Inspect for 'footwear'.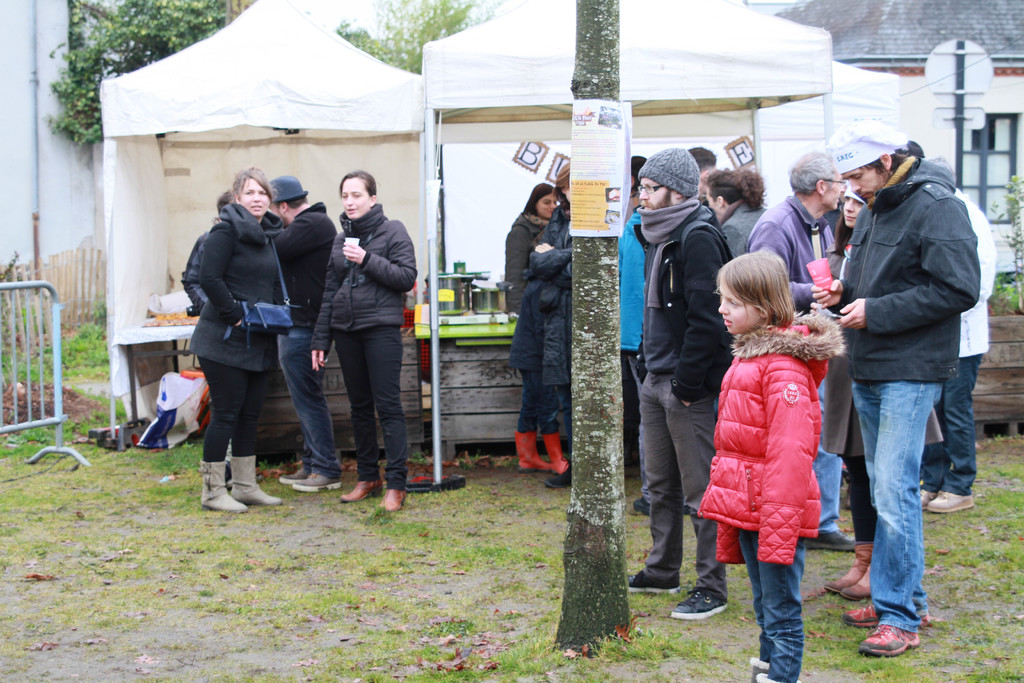
Inspection: bbox=[803, 529, 854, 551].
